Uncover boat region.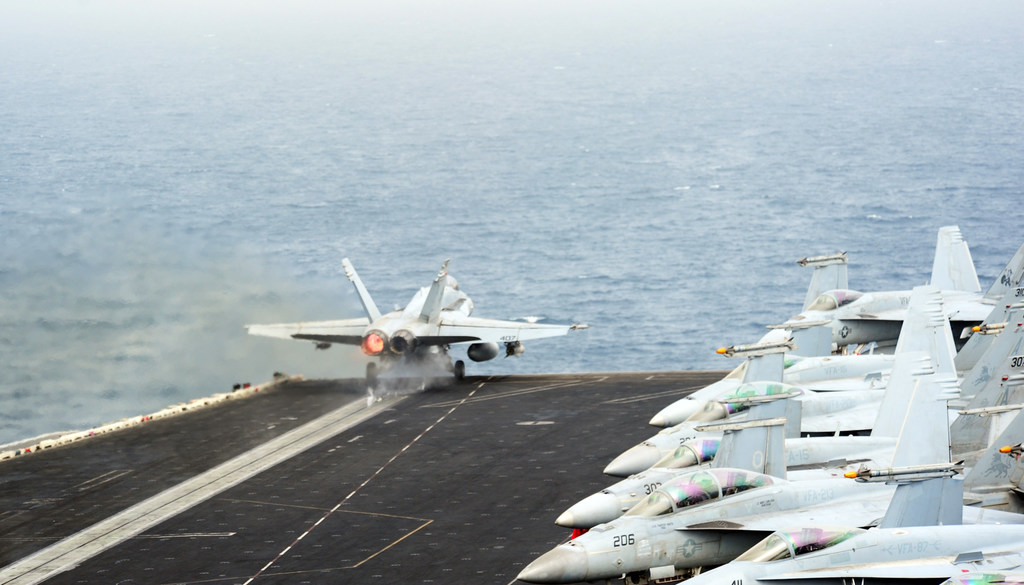
Uncovered: locate(0, 368, 725, 584).
